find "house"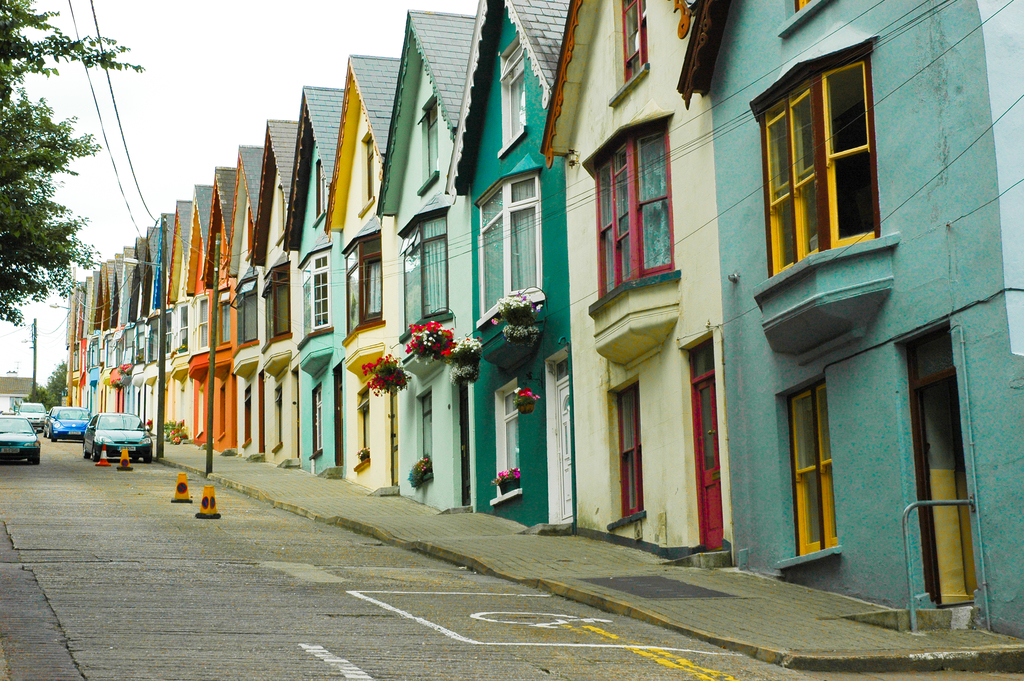
{"left": 371, "top": 8, "right": 486, "bottom": 516}
